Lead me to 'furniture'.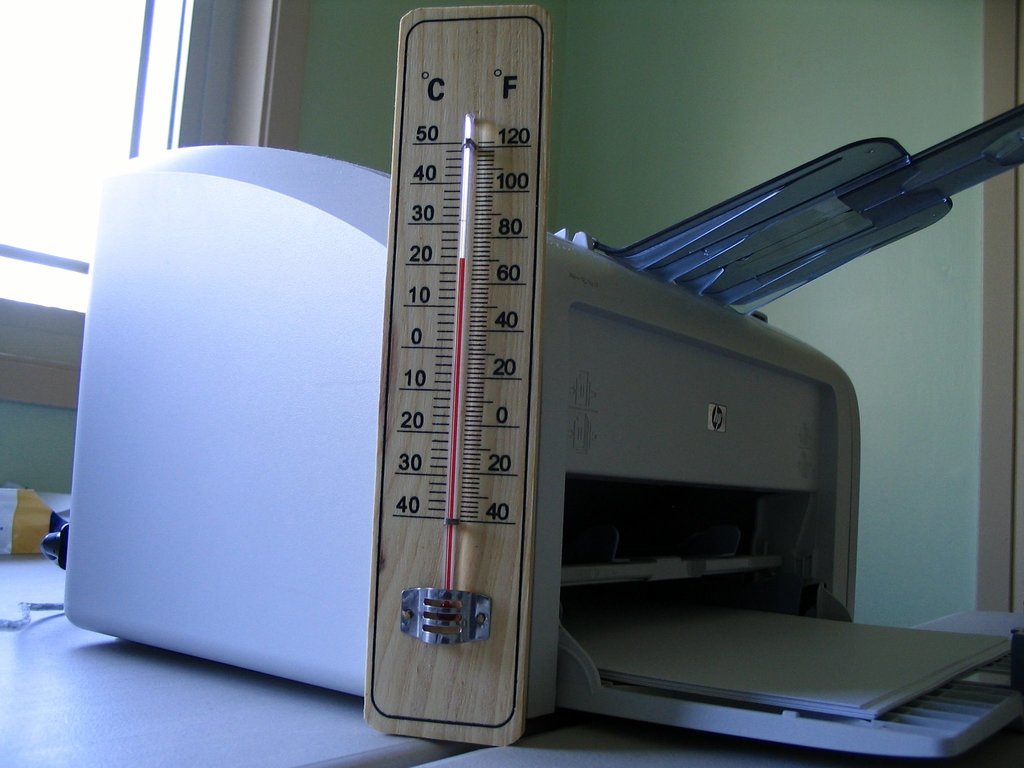
Lead to locate(424, 604, 1023, 767).
